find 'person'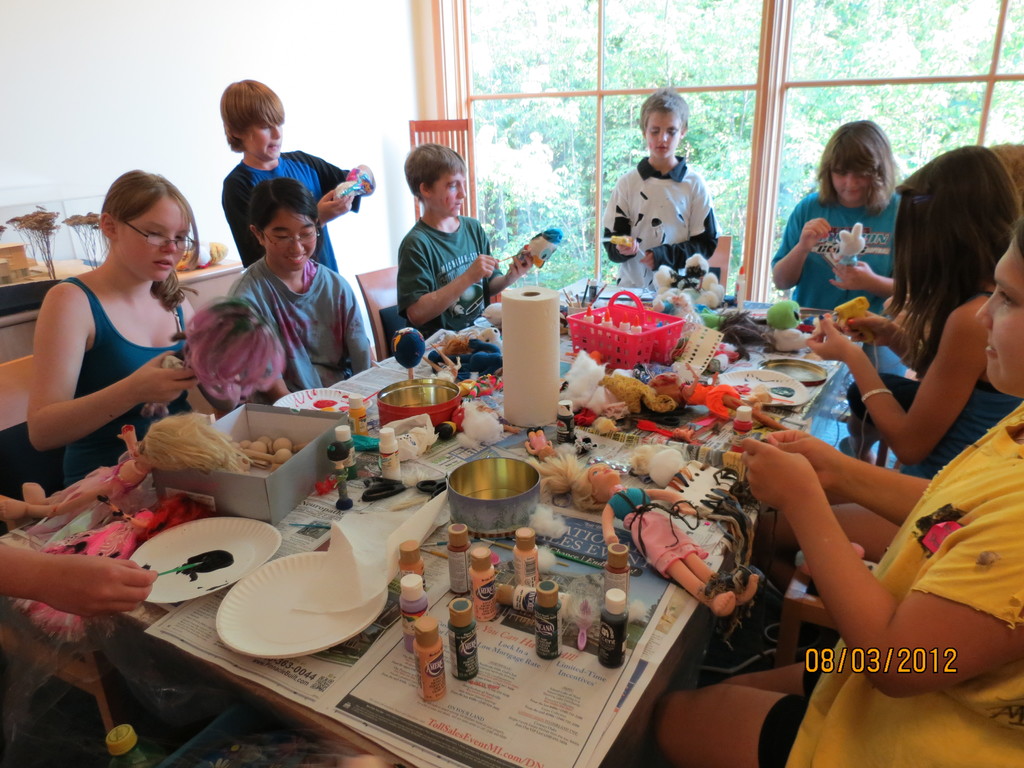
detection(394, 147, 530, 335)
